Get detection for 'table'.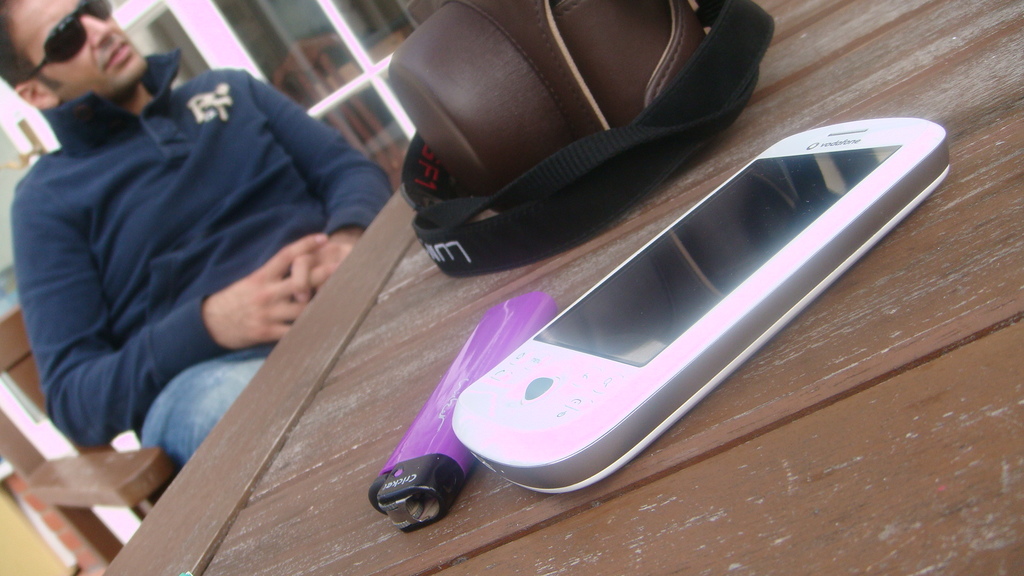
Detection: box(99, 0, 1023, 575).
